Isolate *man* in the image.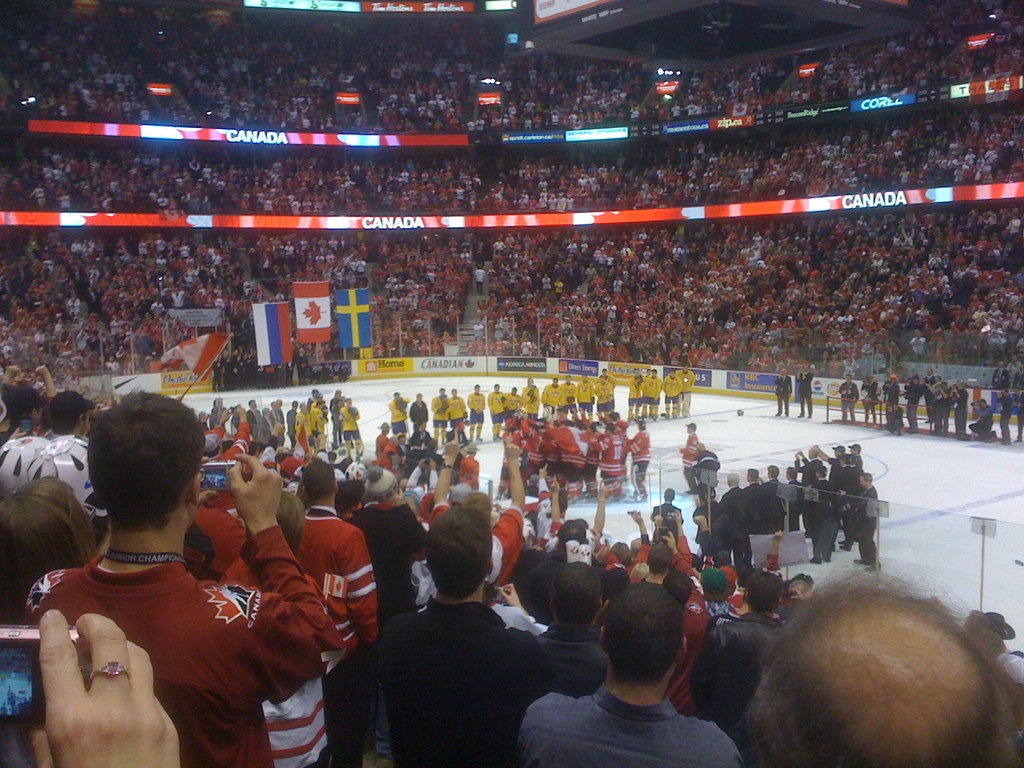
Isolated region: rect(1011, 362, 1023, 389).
